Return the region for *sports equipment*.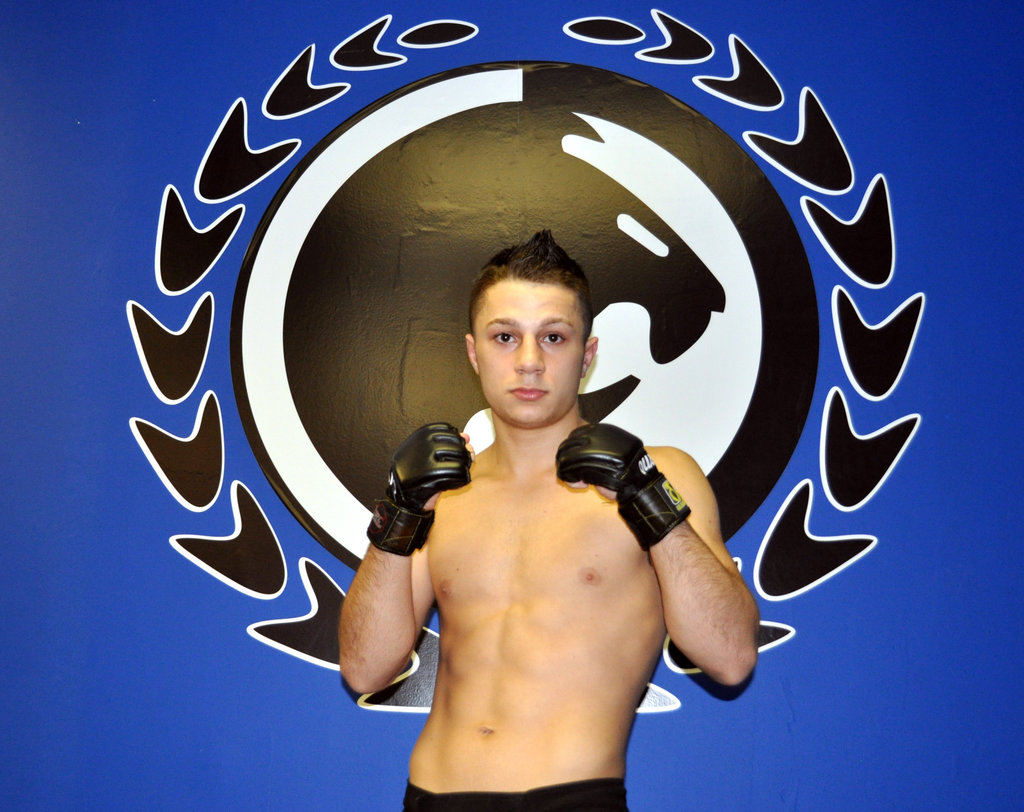
bbox(549, 419, 690, 551).
